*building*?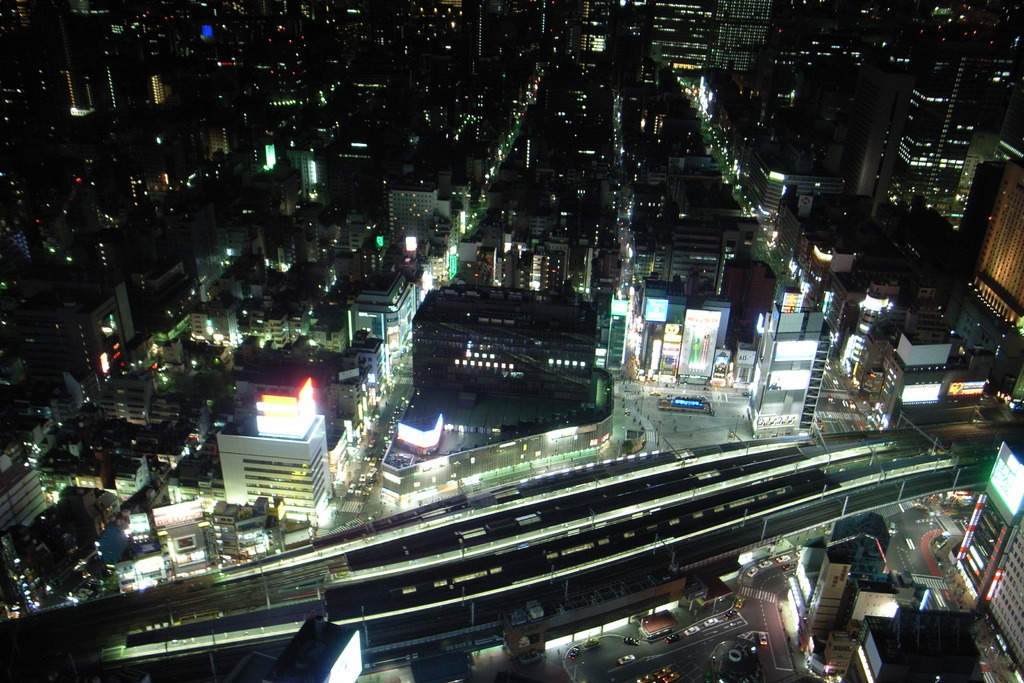
left=948, top=438, right=1023, bottom=600
